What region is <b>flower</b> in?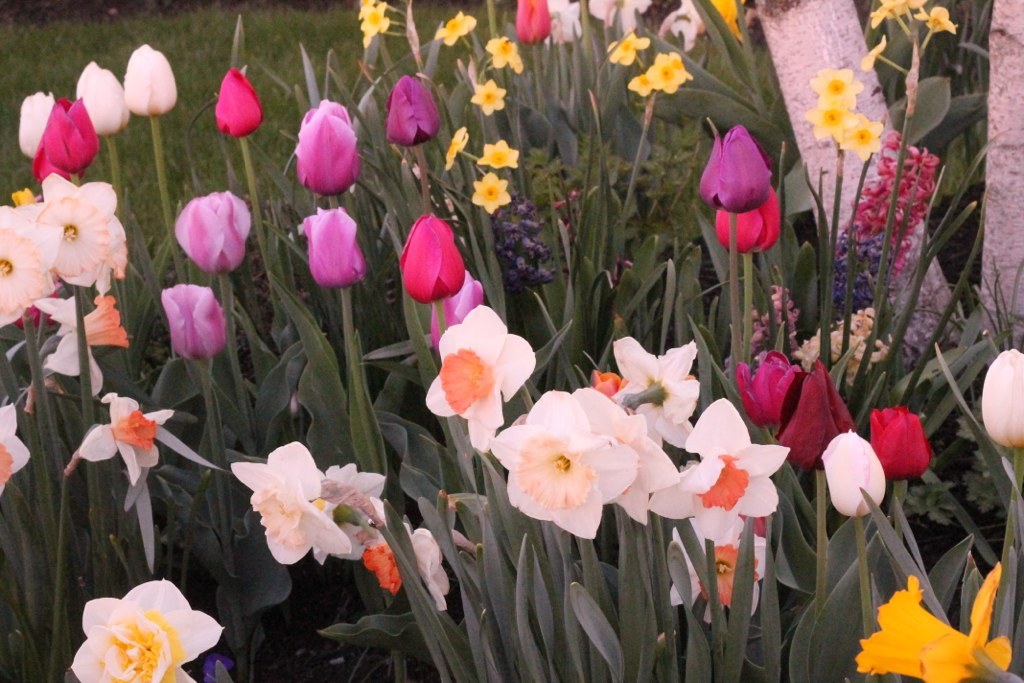
box=[486, 35, 524, 72].
